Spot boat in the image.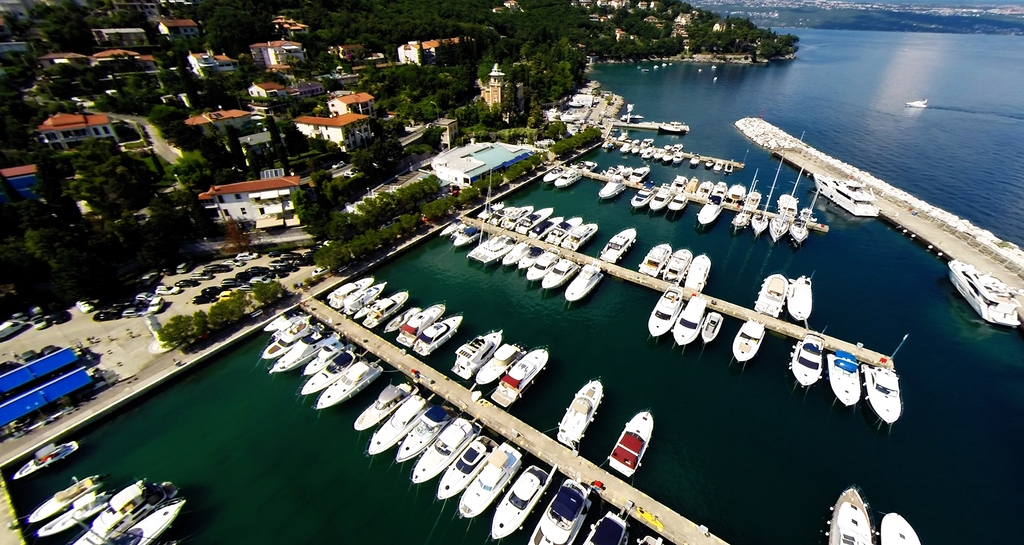
boat found at BBox(490, 461, 561, 544).
